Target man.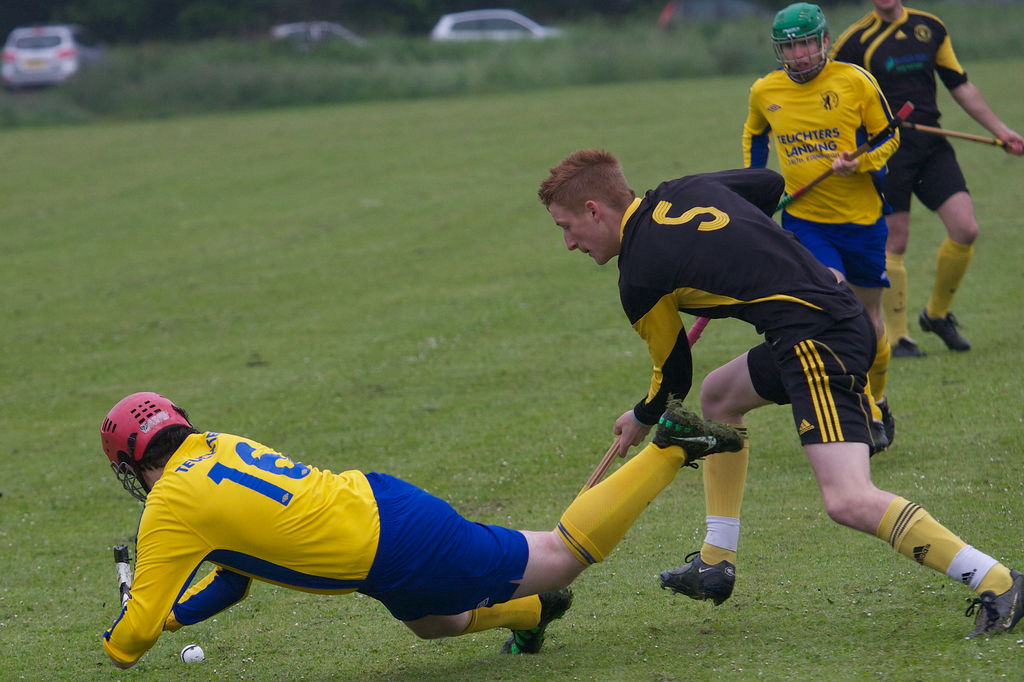
Target region: <region>92, 377, 646, 673</region>.
